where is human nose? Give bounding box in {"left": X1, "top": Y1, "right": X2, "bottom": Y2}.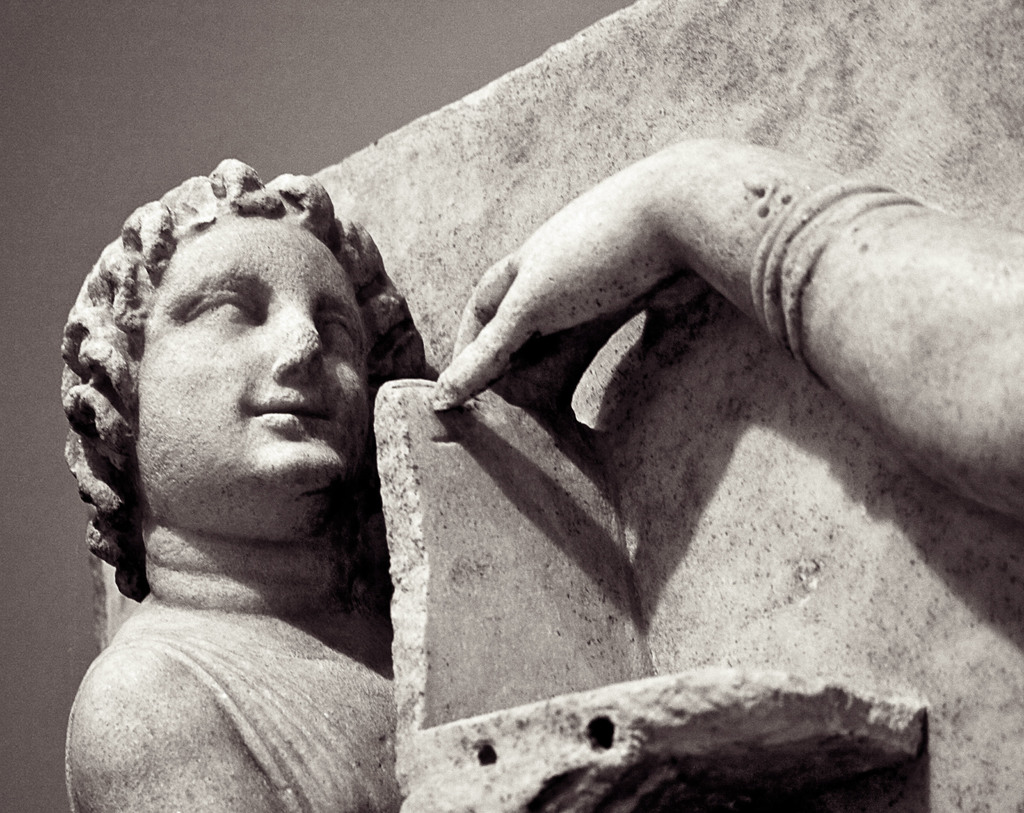
{"left": 271, "top": 306, "right": 324, "bottom": 376}.
